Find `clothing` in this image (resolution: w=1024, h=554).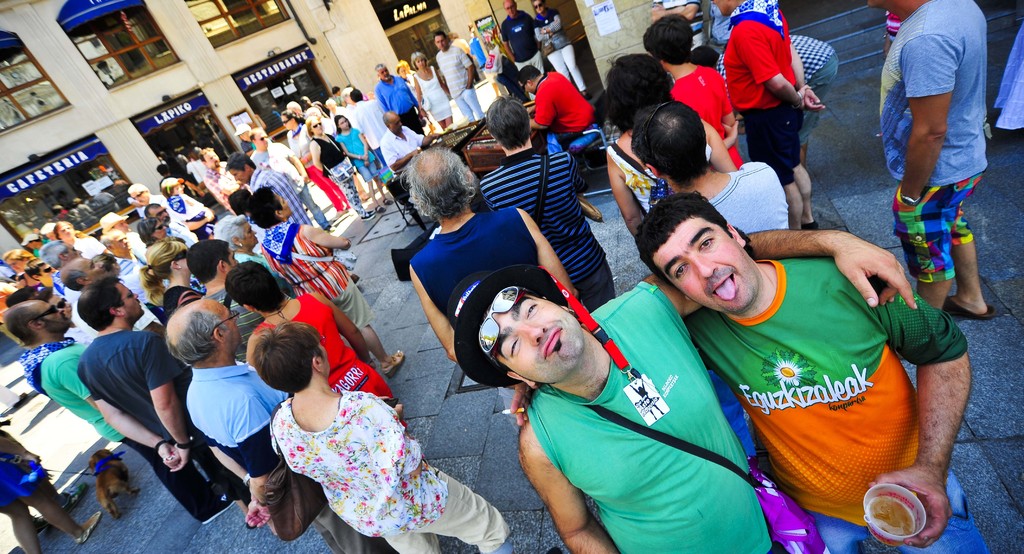
x1=251, y1=373, x2=485, y2=542.
